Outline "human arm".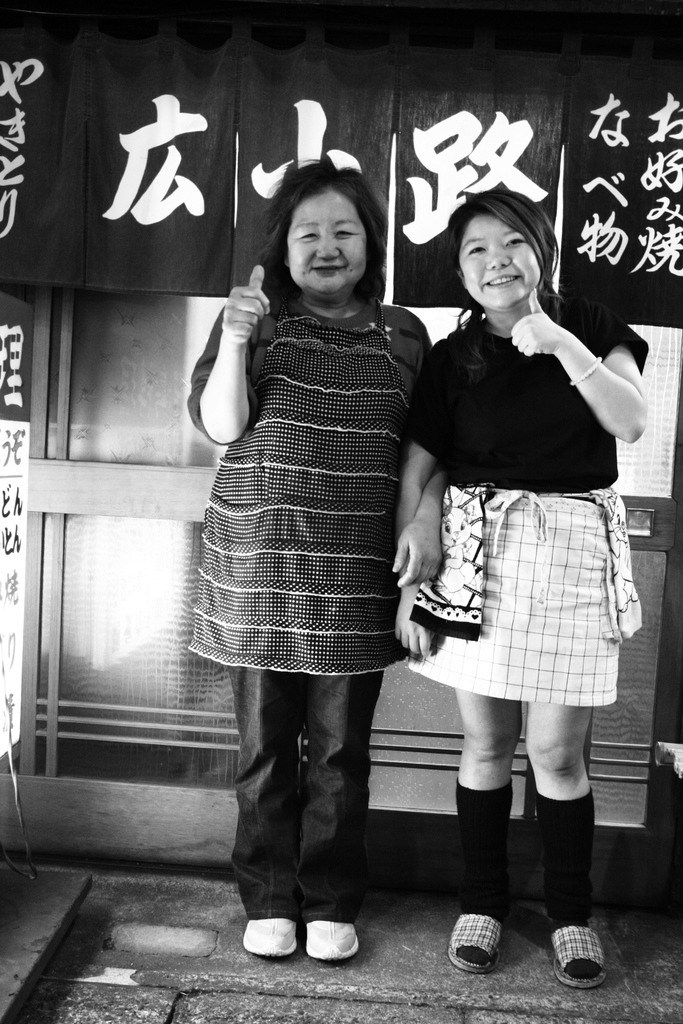
Outline: pyautogui.locateOnScreen(390, 330, 449, 662).
